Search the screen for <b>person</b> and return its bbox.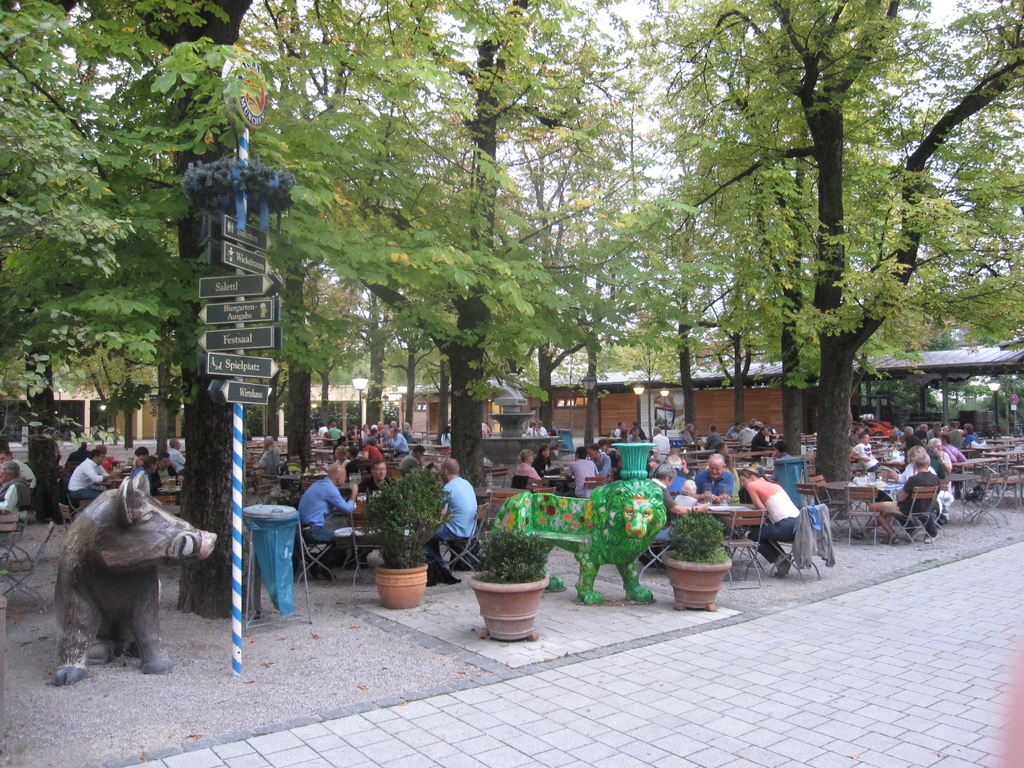
Found: crop(928, 437, 952, 477).
